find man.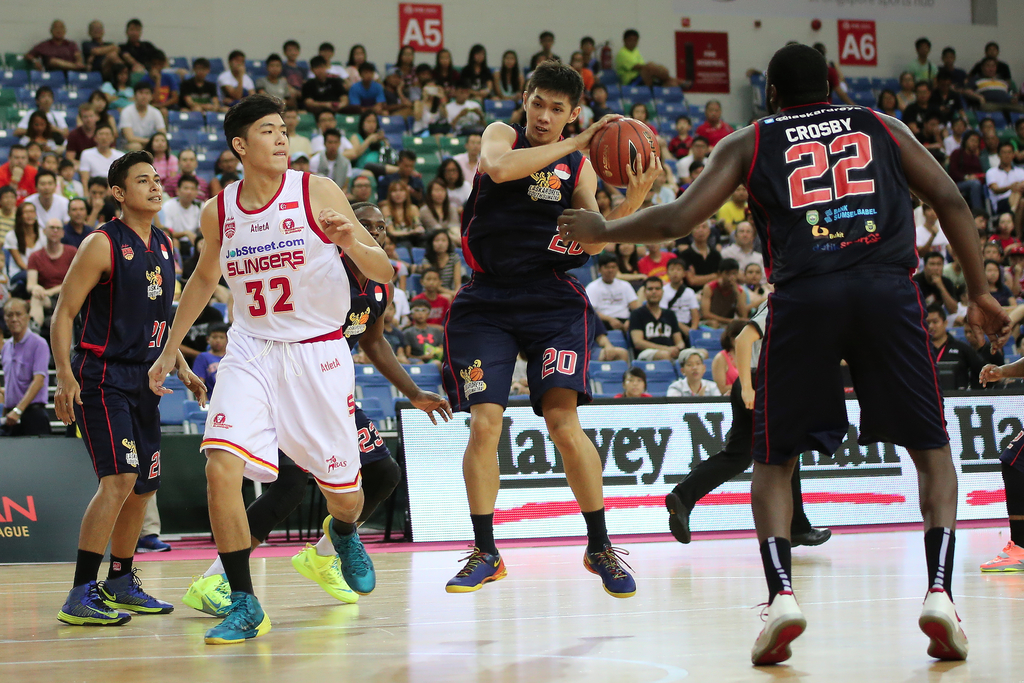
936,49,956,95.
